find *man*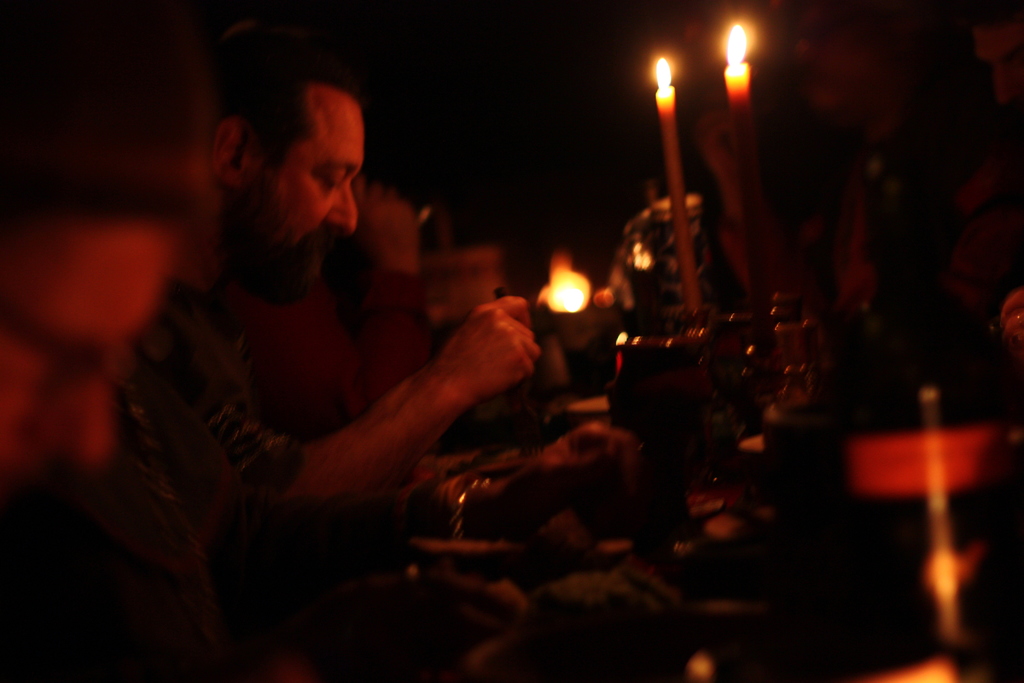
bbox=(88, 92, 673, 637)
